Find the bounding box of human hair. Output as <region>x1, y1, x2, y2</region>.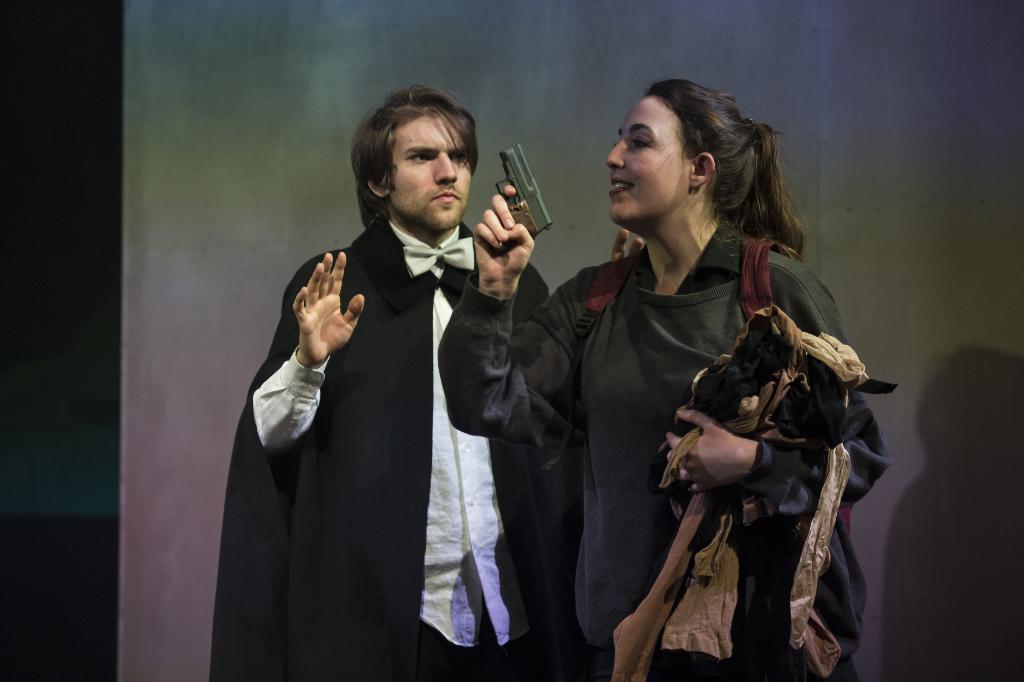
<region>644, 76, 820, 256</region>.
